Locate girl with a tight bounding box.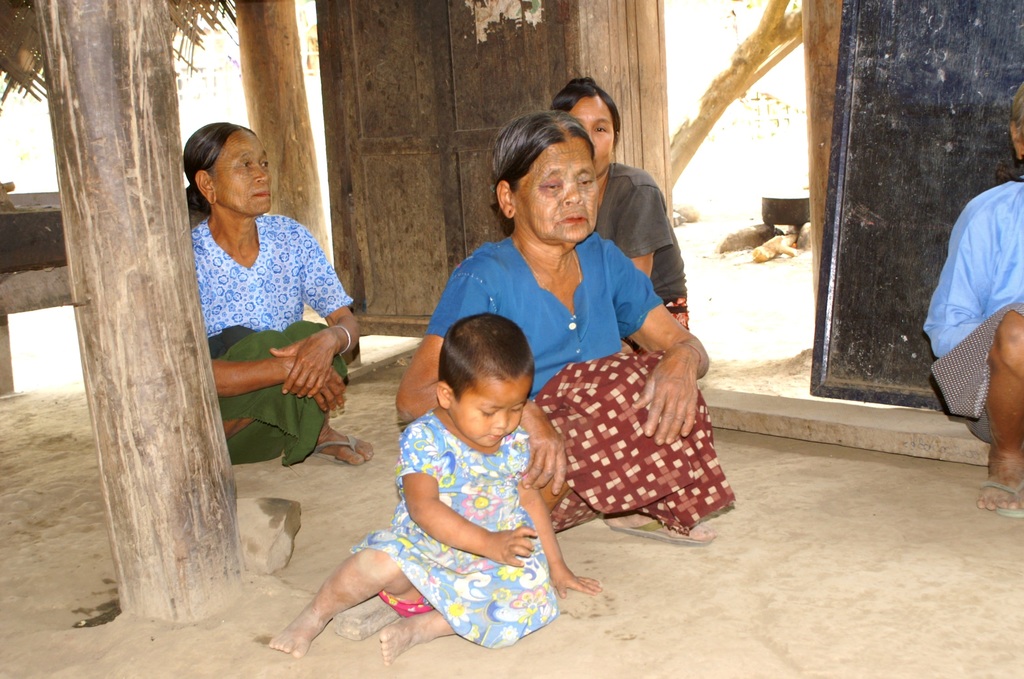
pyautogui.locateOnScreen(271, 314, 602, 669).
